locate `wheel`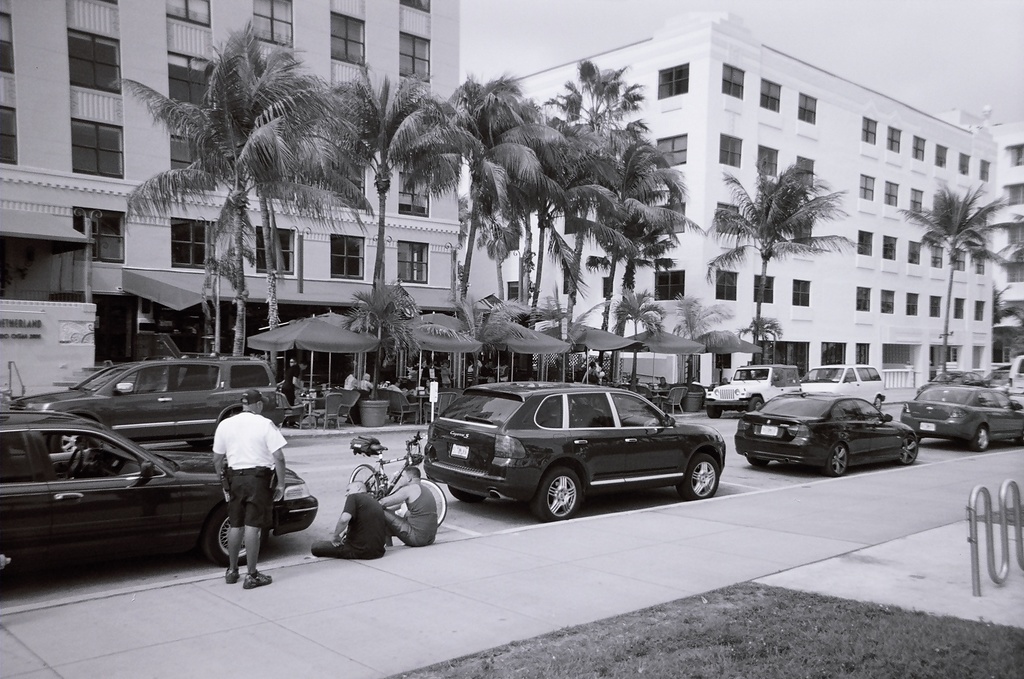
bbox=(972, 427, 992, 451)
